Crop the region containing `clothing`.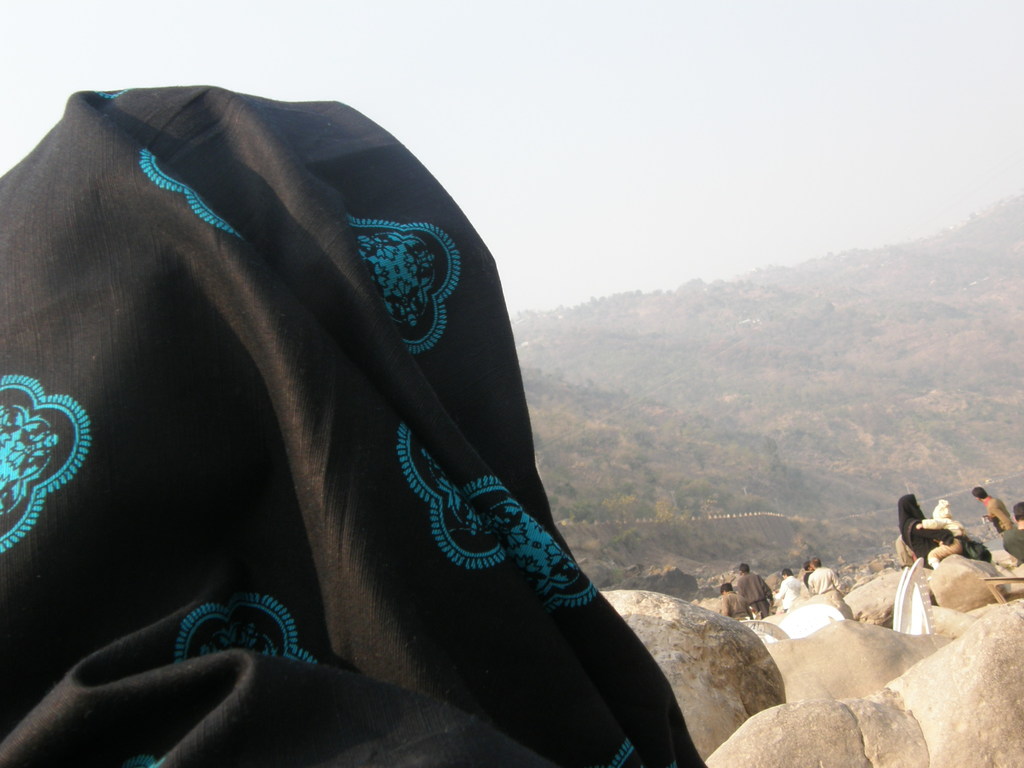
Crop region: BBox(775, 582, 796, 611).
